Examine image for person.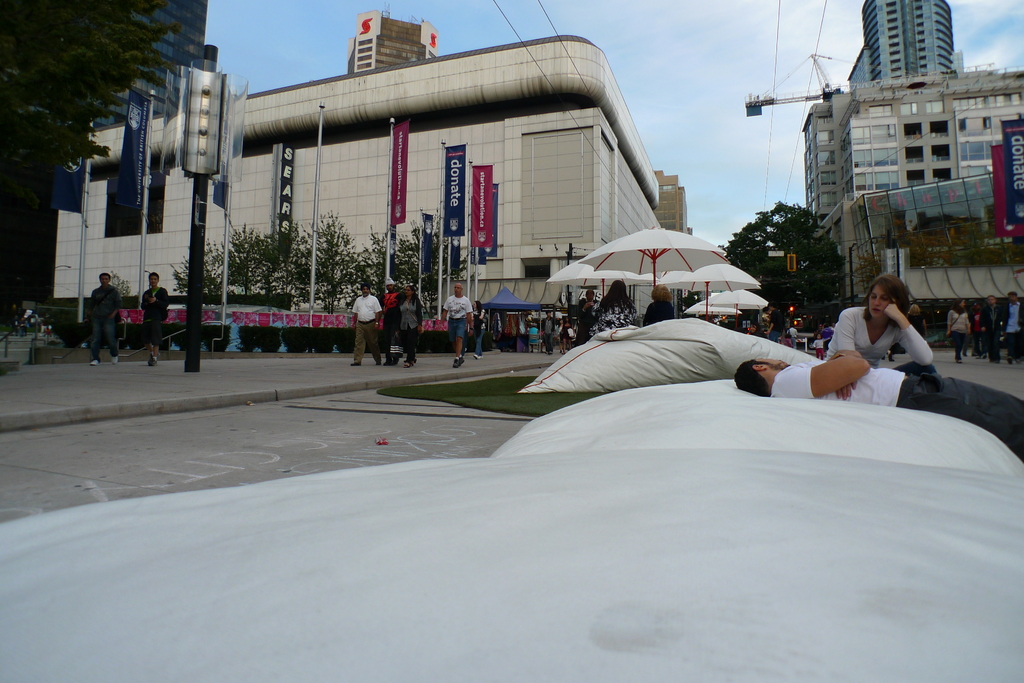
Examination result: <box>139,269,172,369</box>.
